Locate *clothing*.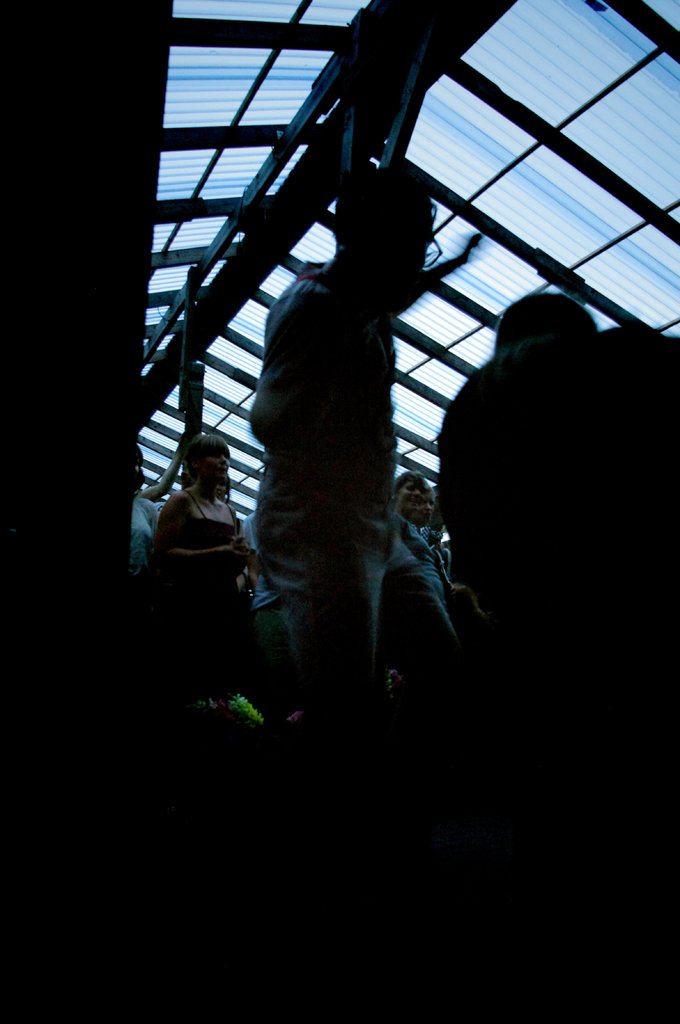
Bounding box: [249, 263, 397, 728].
